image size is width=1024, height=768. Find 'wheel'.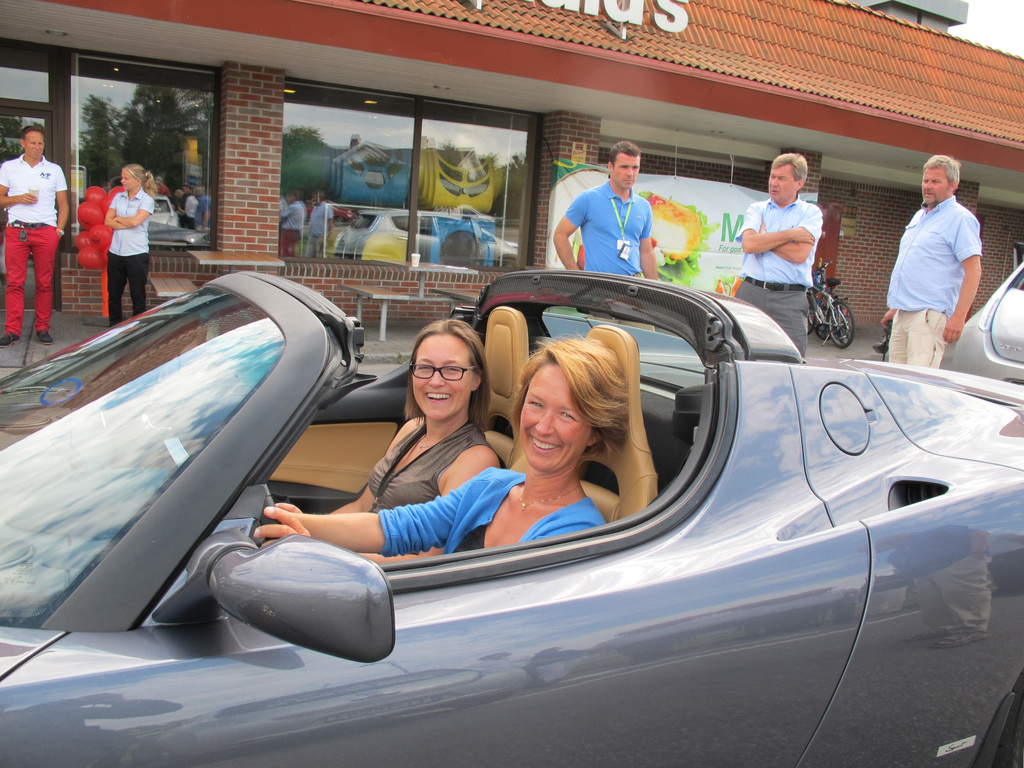
x1=994 y1=691 x2=1023 y2=767.
